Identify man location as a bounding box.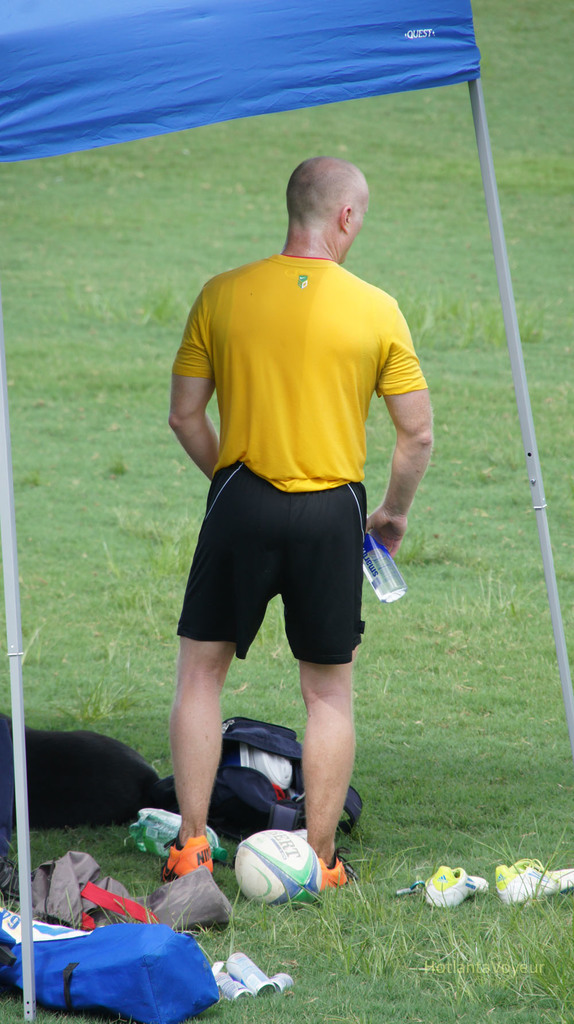
[162,160,435,890].
